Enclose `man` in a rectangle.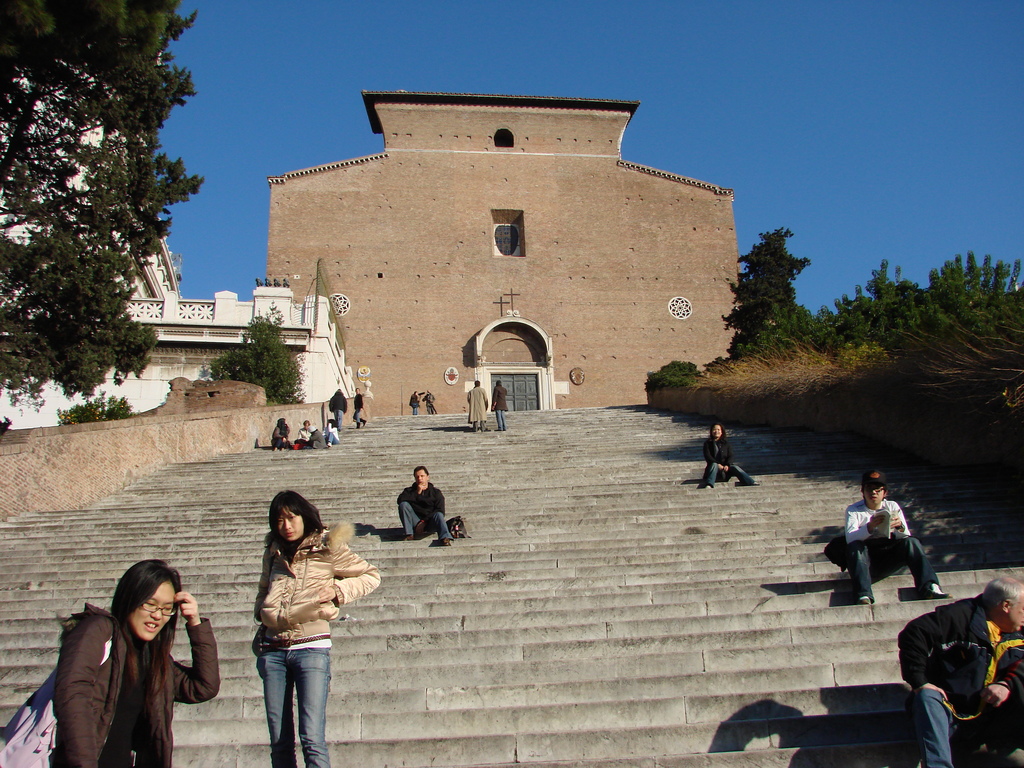
<box>292,421,319,450</box>.
